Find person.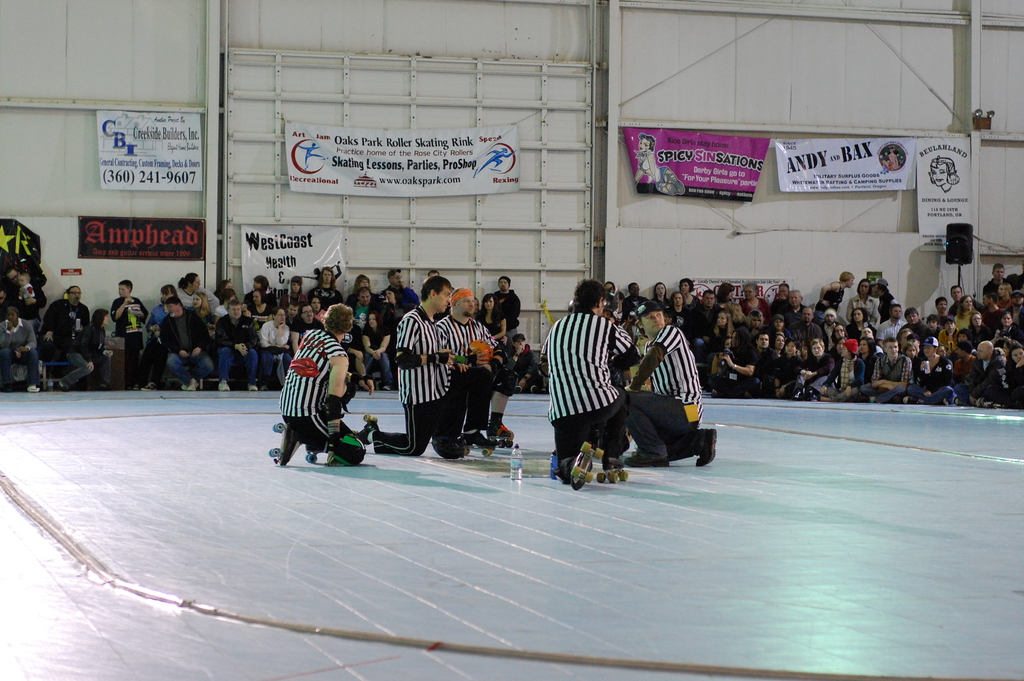
rect(435, 287, 513, 442).
